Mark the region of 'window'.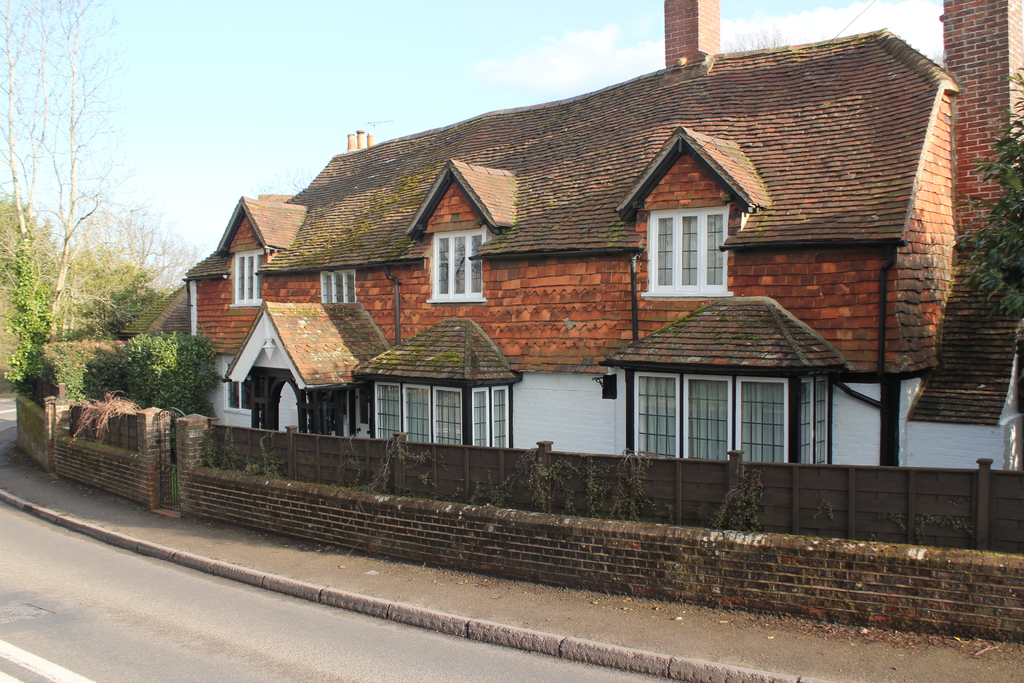
Region: <bbox>426, 222, 488, 306</bbox>.
